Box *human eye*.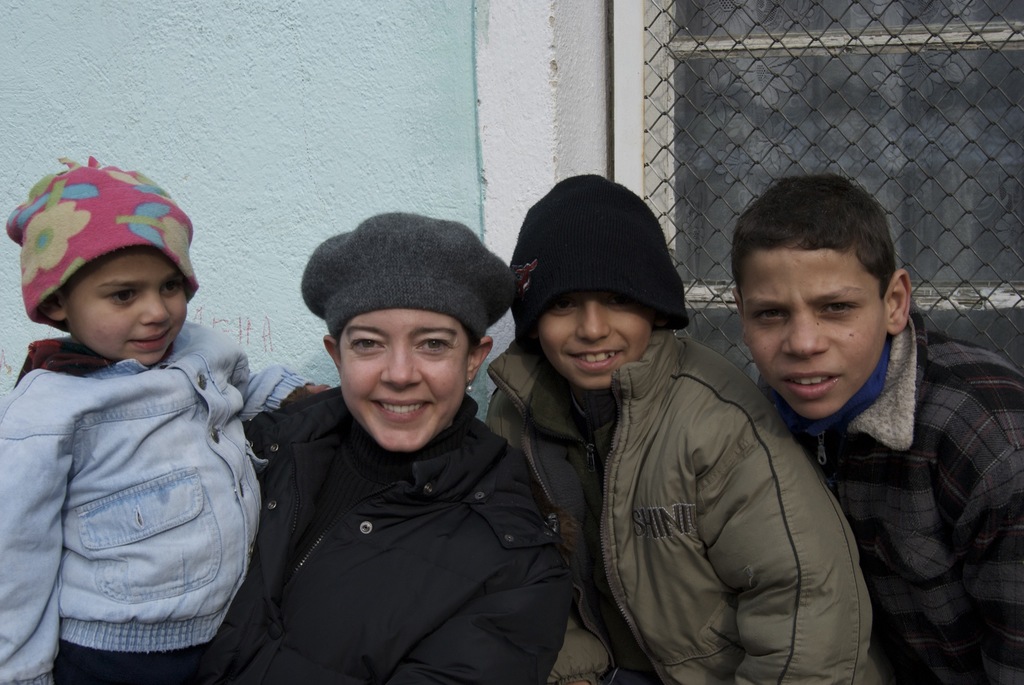
(346,335,388,358).
